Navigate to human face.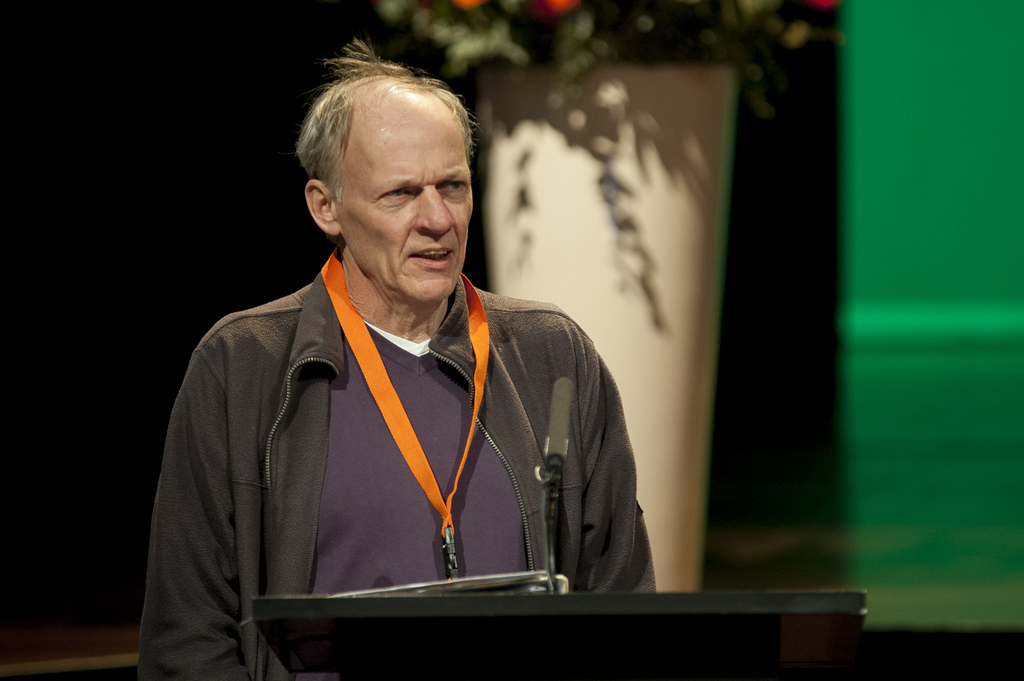
Navigation target: (334, 90, 474, 305).
